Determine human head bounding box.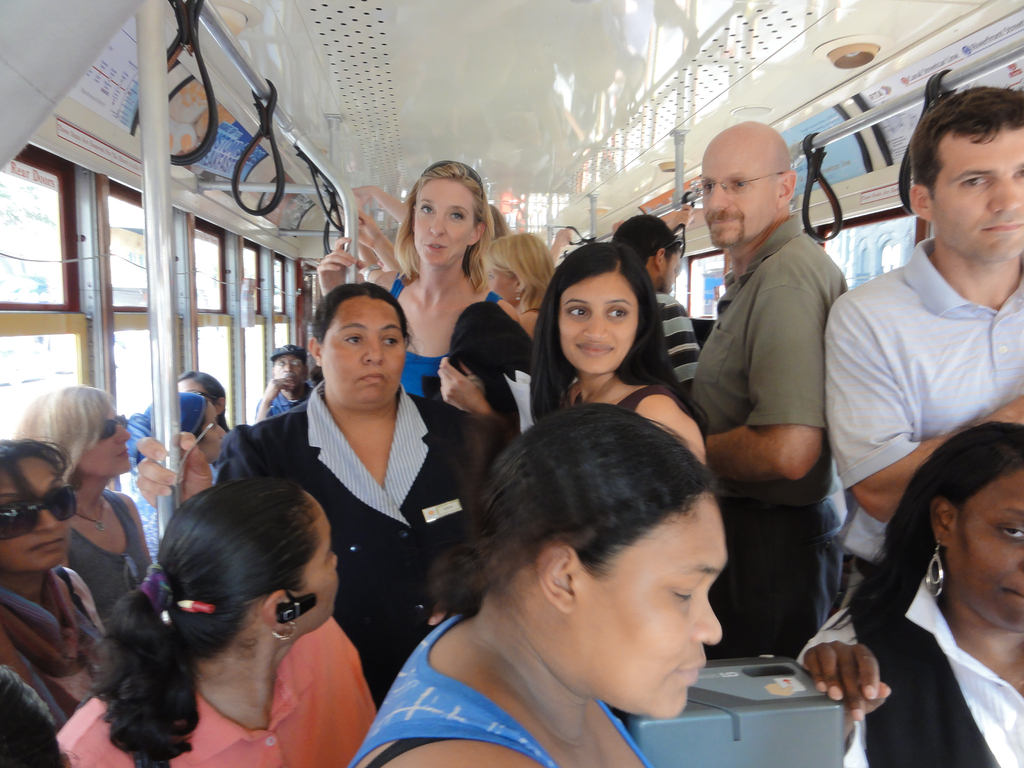
Determined: {"x1": 923, "y1": 422, "x2": 1023, "y2": 630}.
